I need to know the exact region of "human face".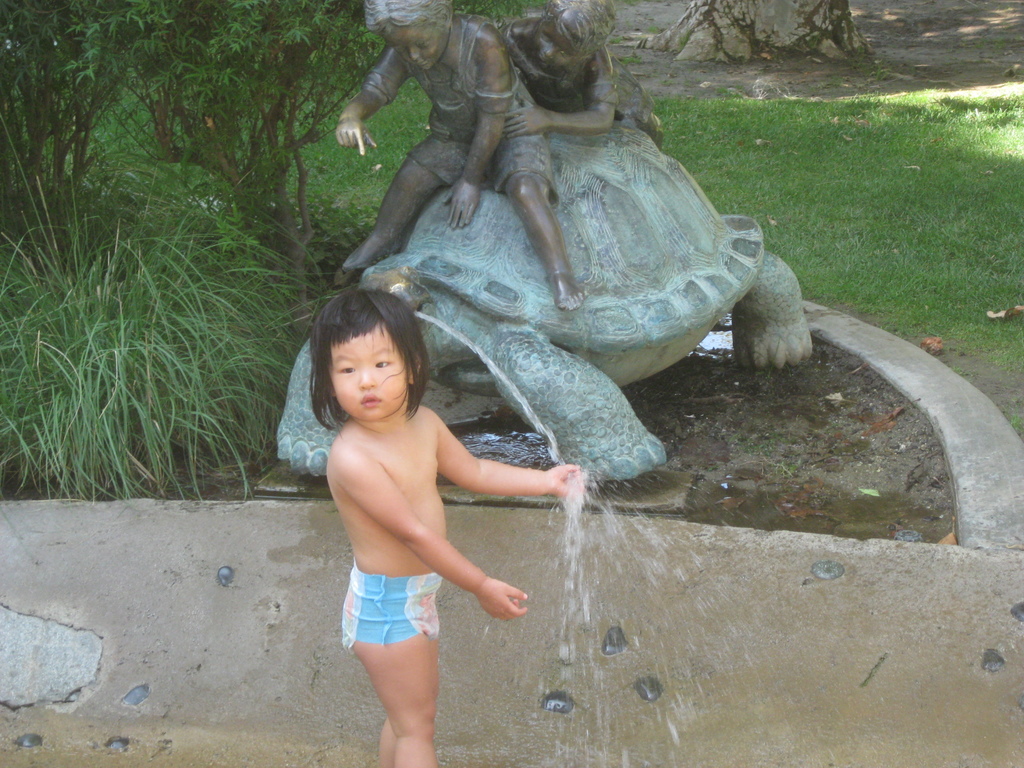
Region: {"x1": 534, "y1": 19, "x2": 576, "y2": 68}.
